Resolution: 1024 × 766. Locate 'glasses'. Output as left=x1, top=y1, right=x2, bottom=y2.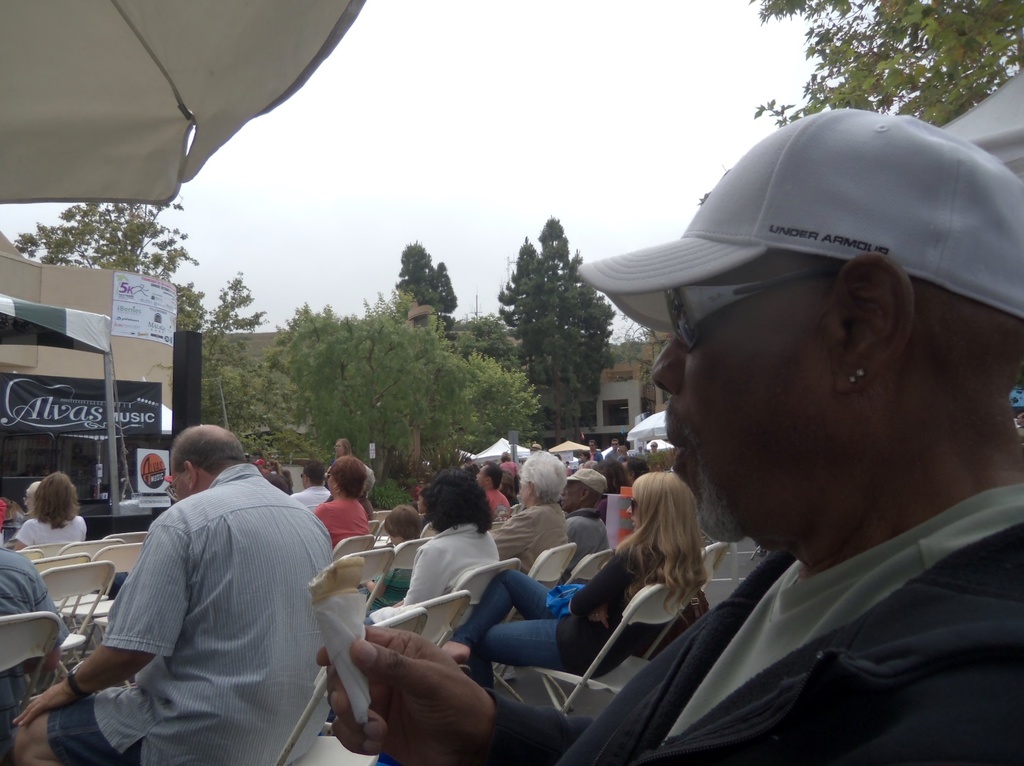
left=668, top=257, right=854, bottom=350.
